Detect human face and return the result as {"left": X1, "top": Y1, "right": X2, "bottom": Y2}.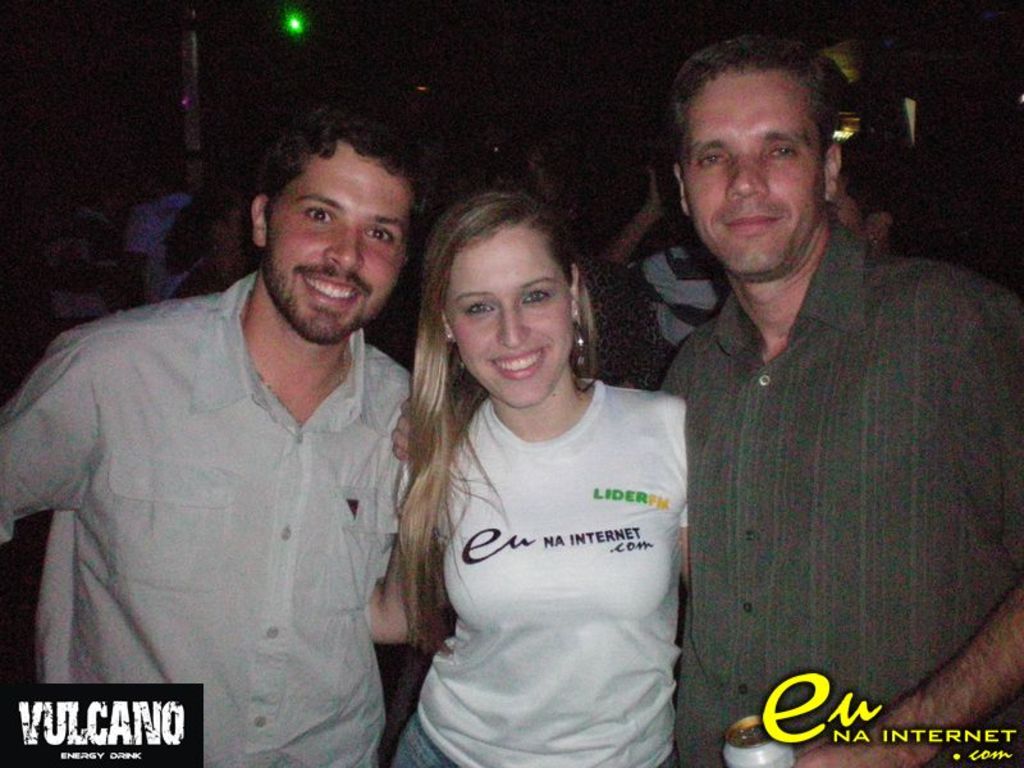
{"left": 445, "top": 228, "right": 575, "bottom": 407}.
